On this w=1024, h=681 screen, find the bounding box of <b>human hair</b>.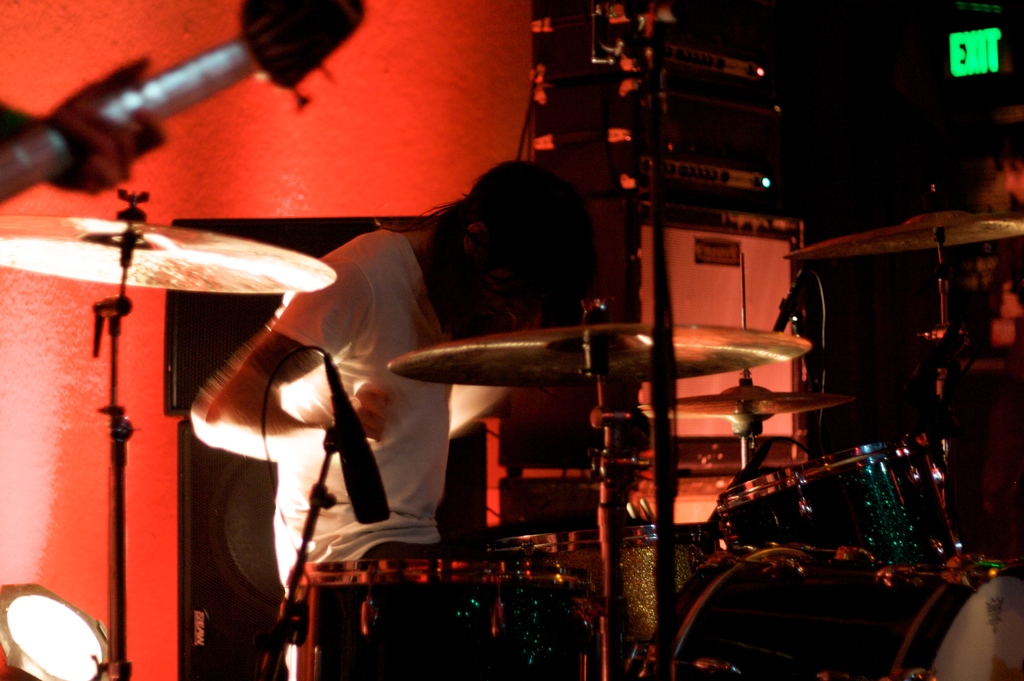
Bounding box: l=405, t=161, r=612, b=356.
